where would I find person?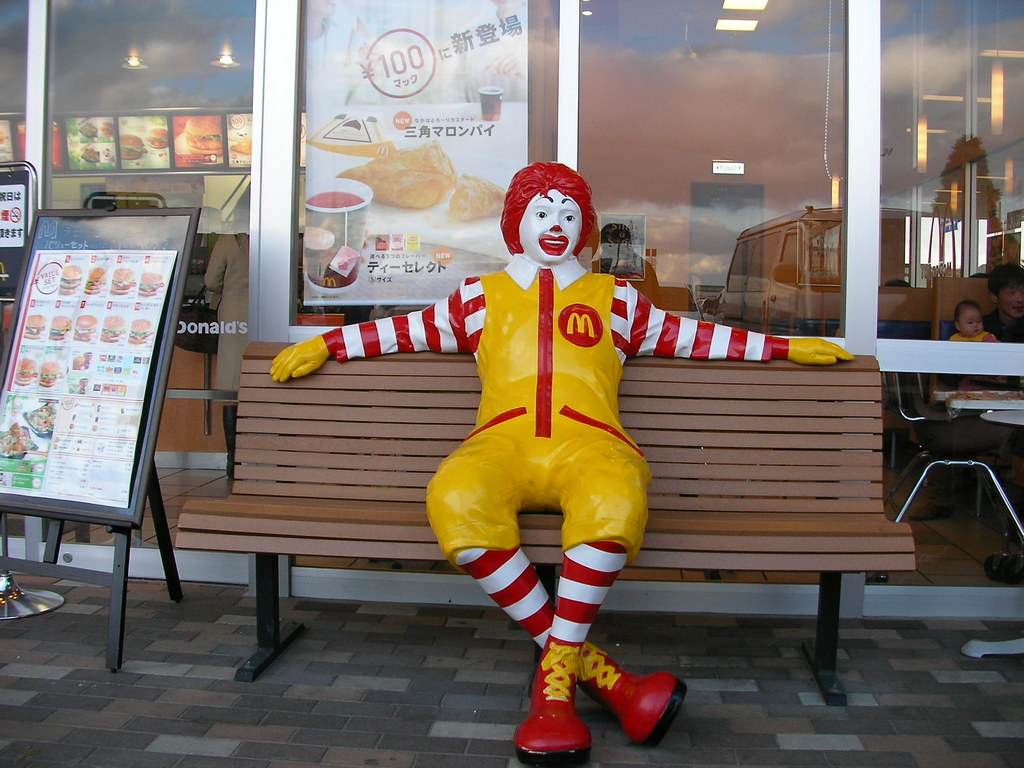
At 200, 203, 251, 475.
